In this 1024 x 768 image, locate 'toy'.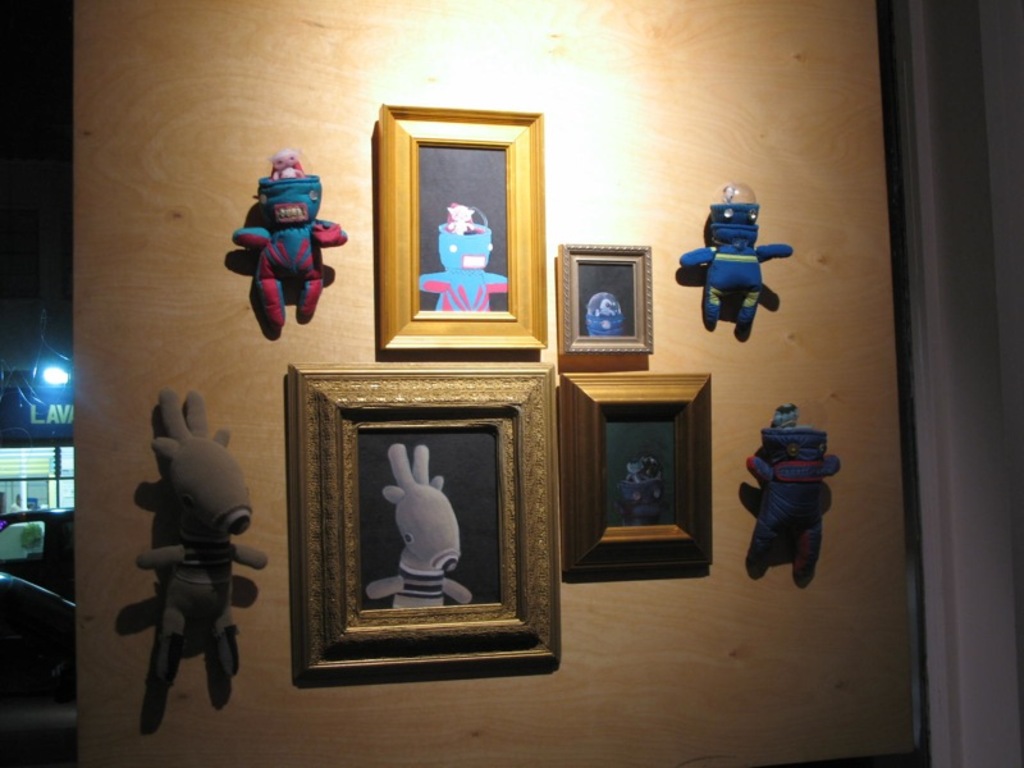
Bounding box: (680,183,794,328).
